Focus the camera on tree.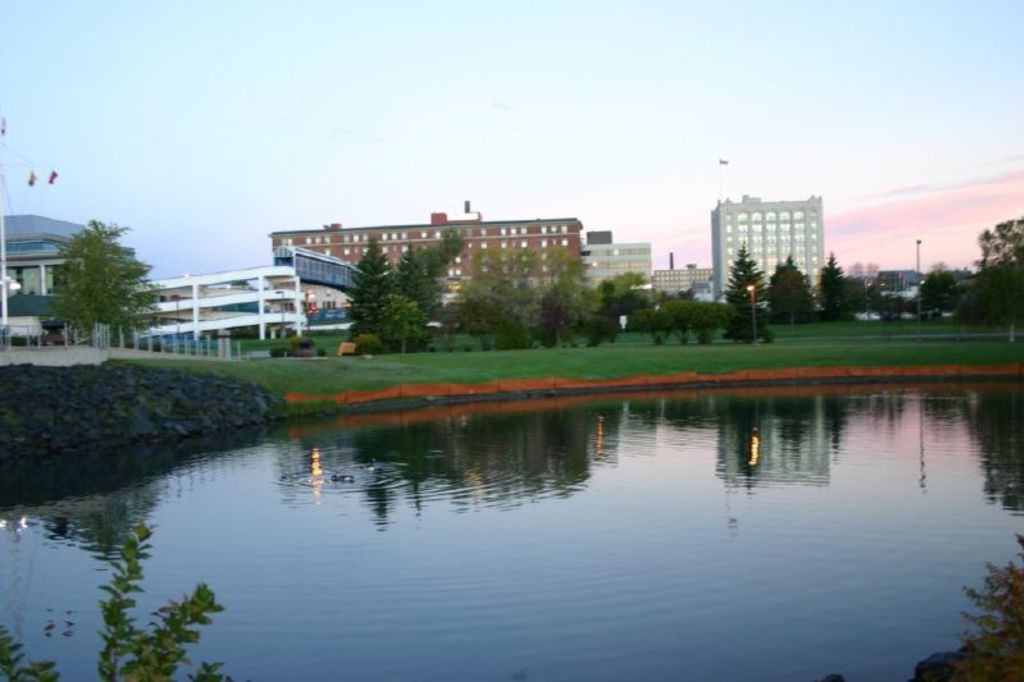
Focus region: {"x1": 38, "y1": 187, "x2": 154, "y2": 347}.
